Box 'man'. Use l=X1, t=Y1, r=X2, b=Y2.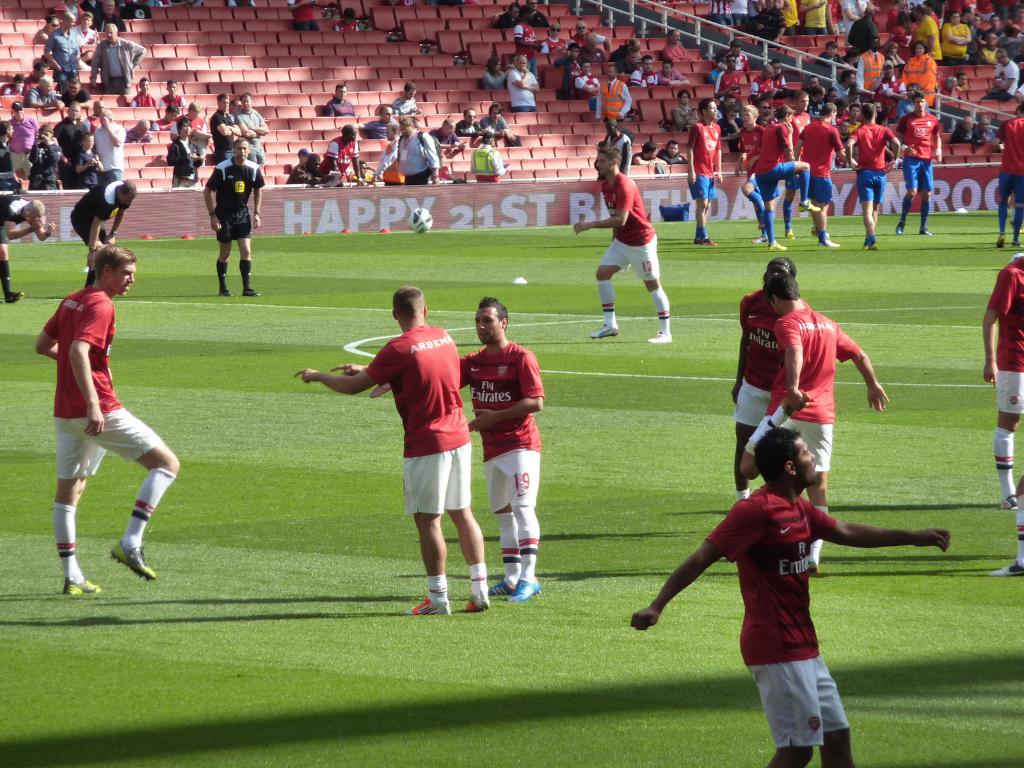
l=513, t=3, r=540, b=51.
